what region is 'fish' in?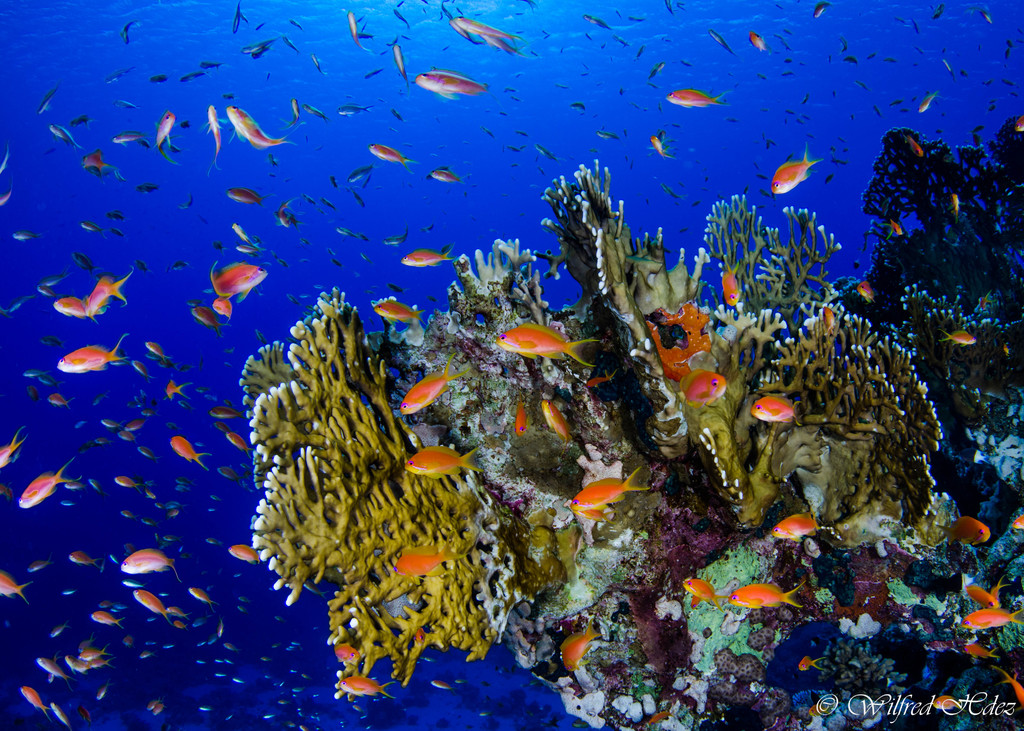
(left=774, top=513, right=818, bottom=538).
